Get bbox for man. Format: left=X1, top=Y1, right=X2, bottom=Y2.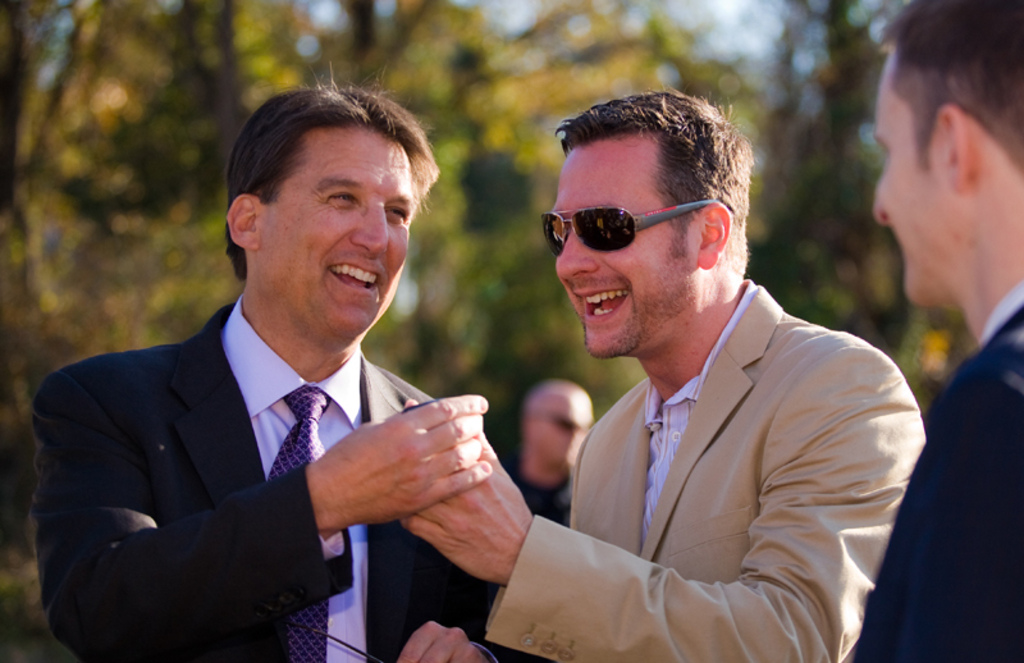
left=854, top=0, right=1023, bottom=662.
